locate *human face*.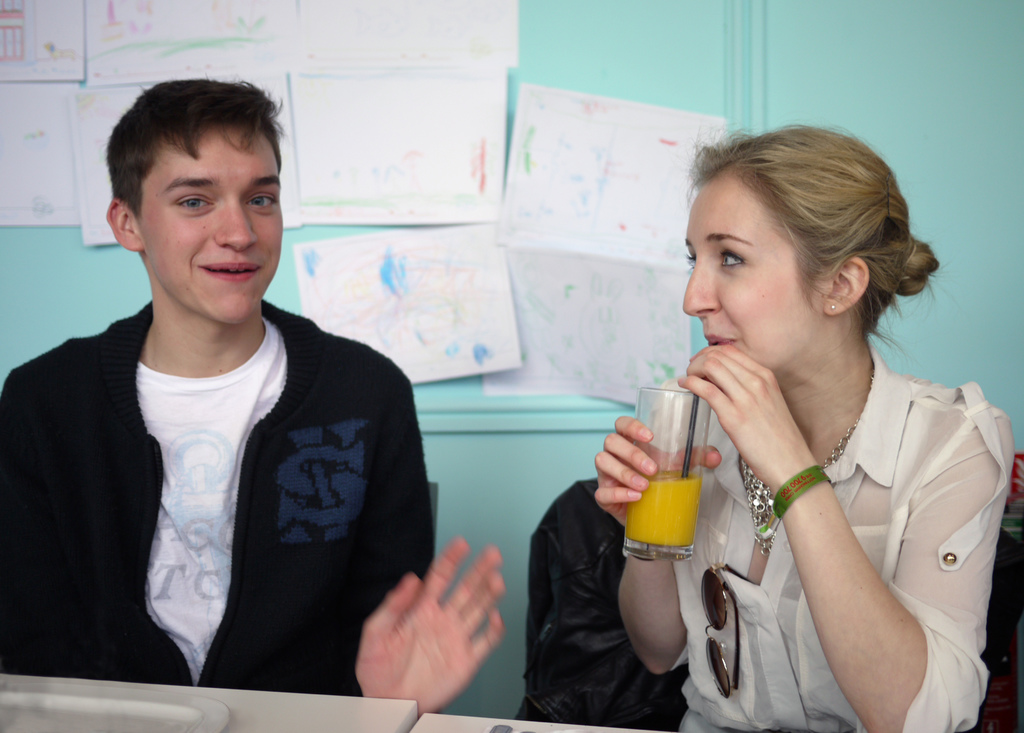
Bounding box: crop(682, 175, 830, 373).
